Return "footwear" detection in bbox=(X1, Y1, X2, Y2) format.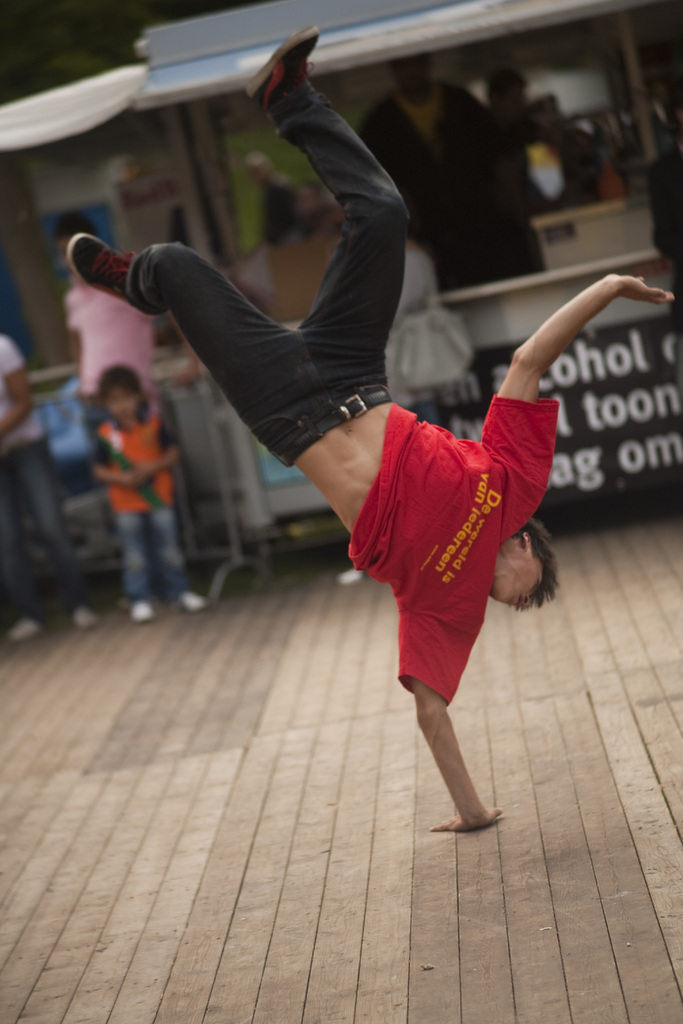
bbox=(241, 18, 325, 104).
